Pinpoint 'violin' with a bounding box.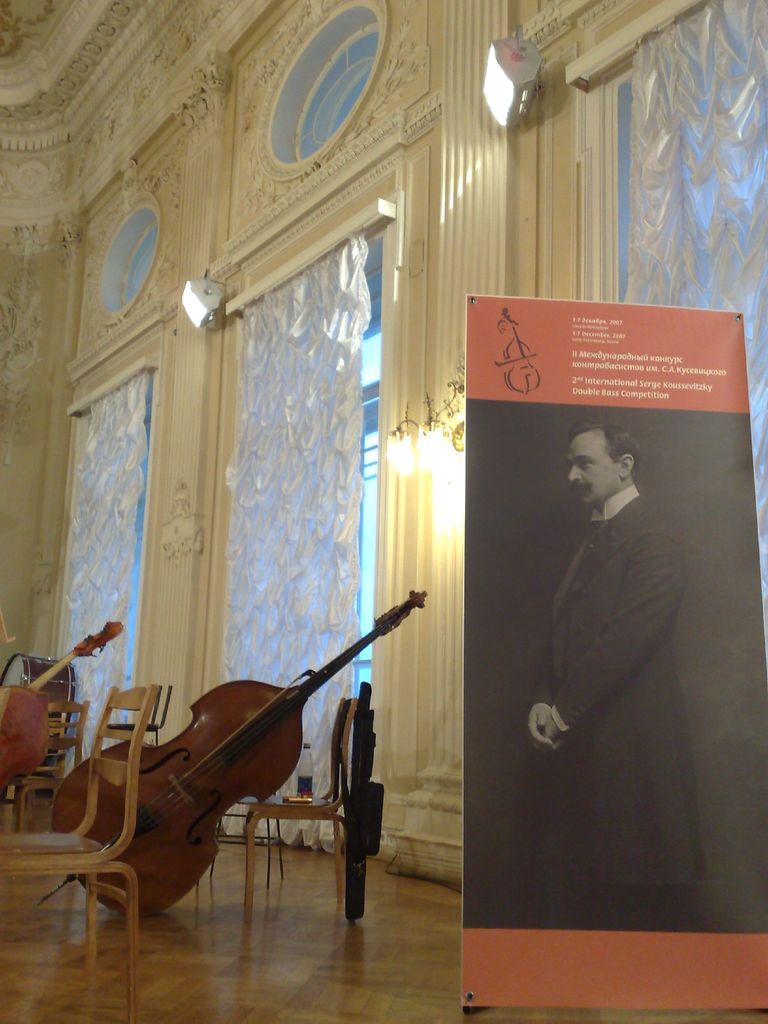
46 588 416 944.
